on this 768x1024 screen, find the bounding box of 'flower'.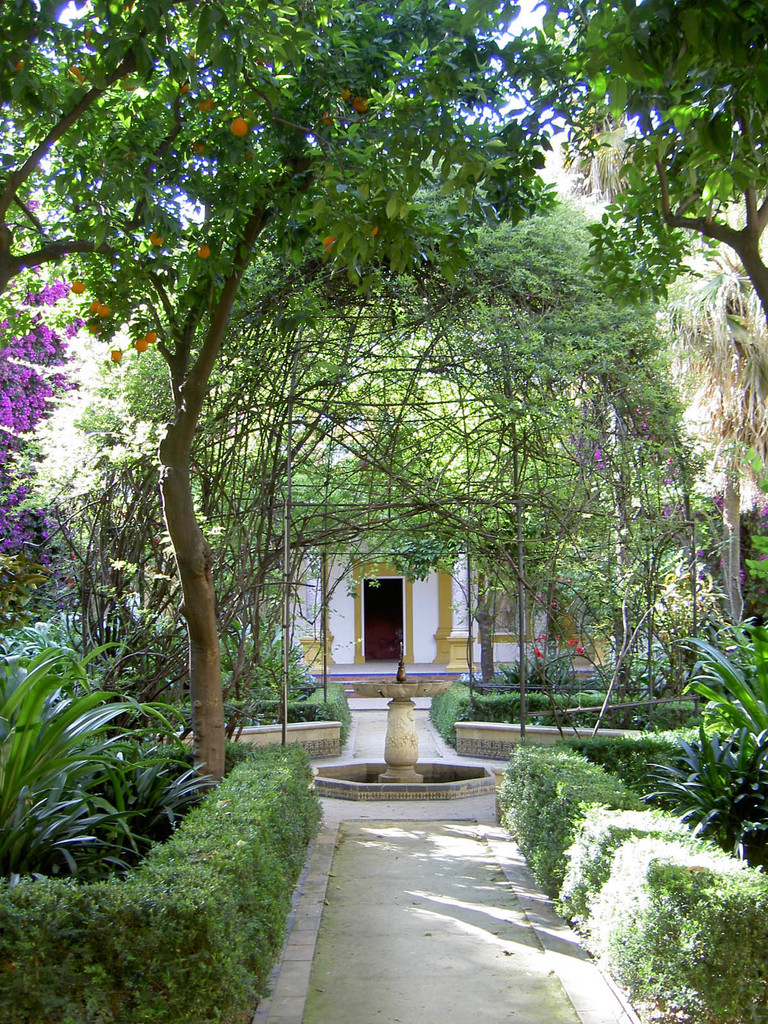
Bounding box: [x1=716, y1=492, x2=723, y2=508].
